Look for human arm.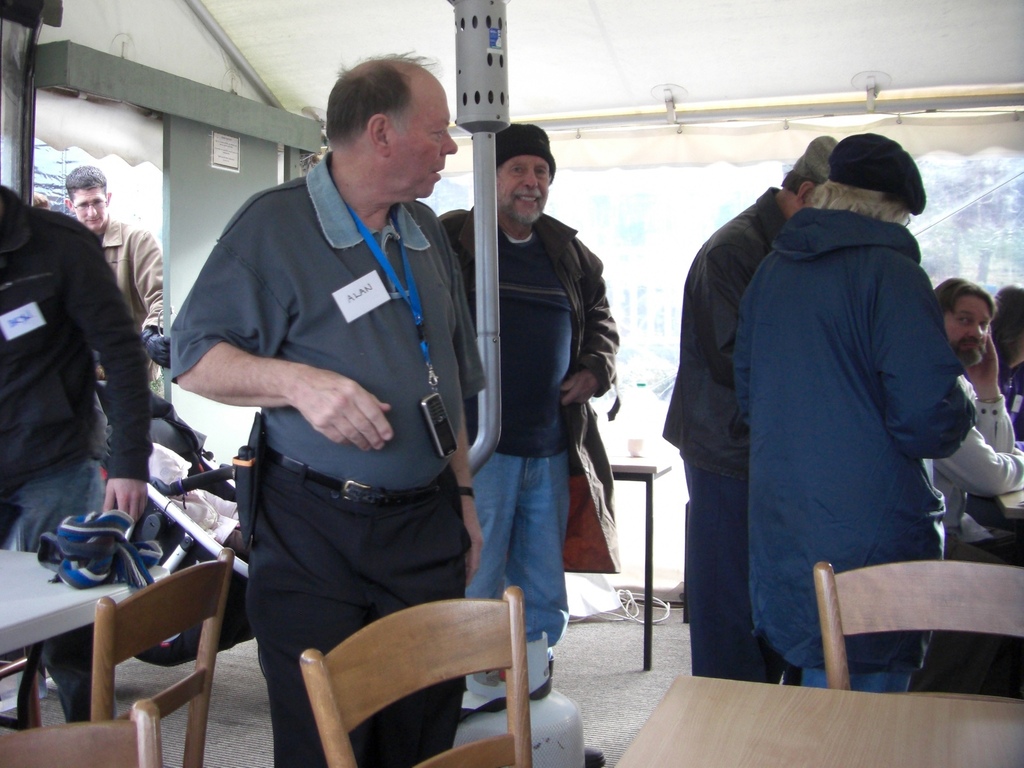
Found: <bbox>133, 230, 169, 376</bbox>.
